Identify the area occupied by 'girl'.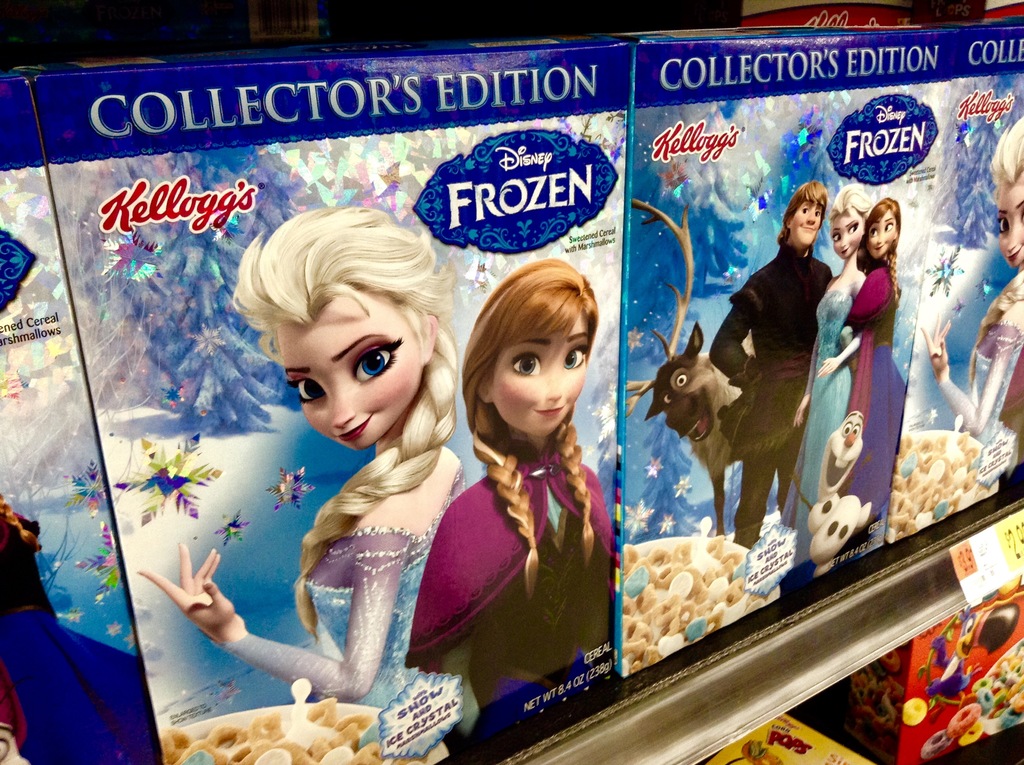
Area: [x1=400, y1=255, x2=619, y2=752].
